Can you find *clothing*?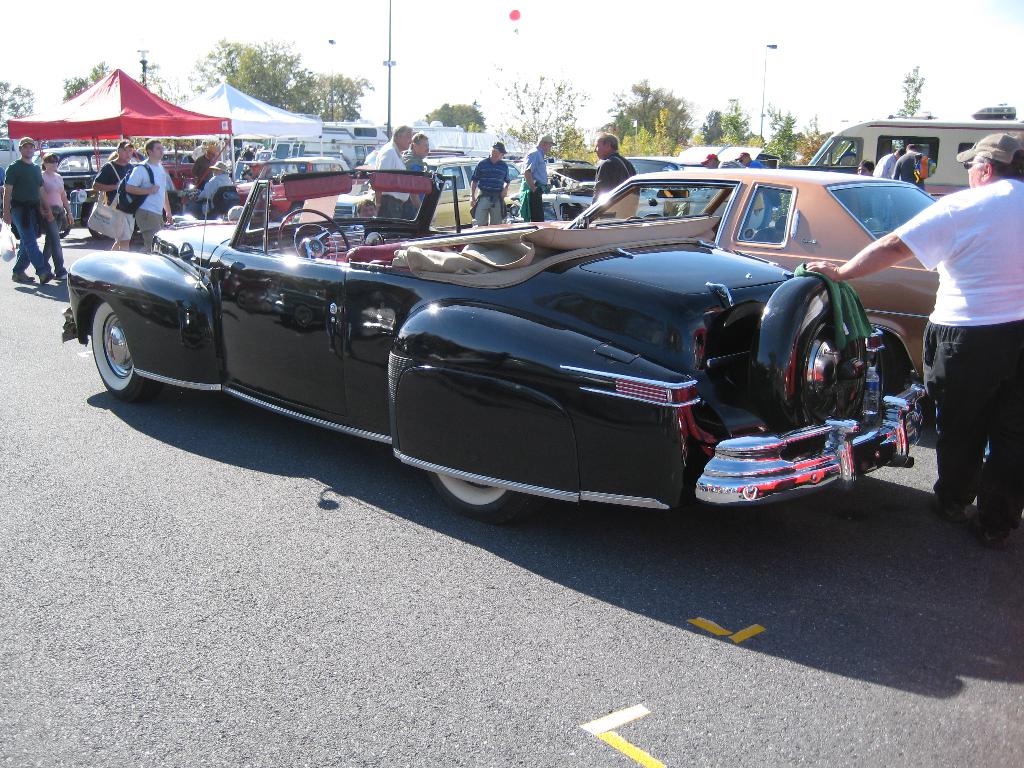
Yes, bounding box: Rect(589, 151, 640, 217).
